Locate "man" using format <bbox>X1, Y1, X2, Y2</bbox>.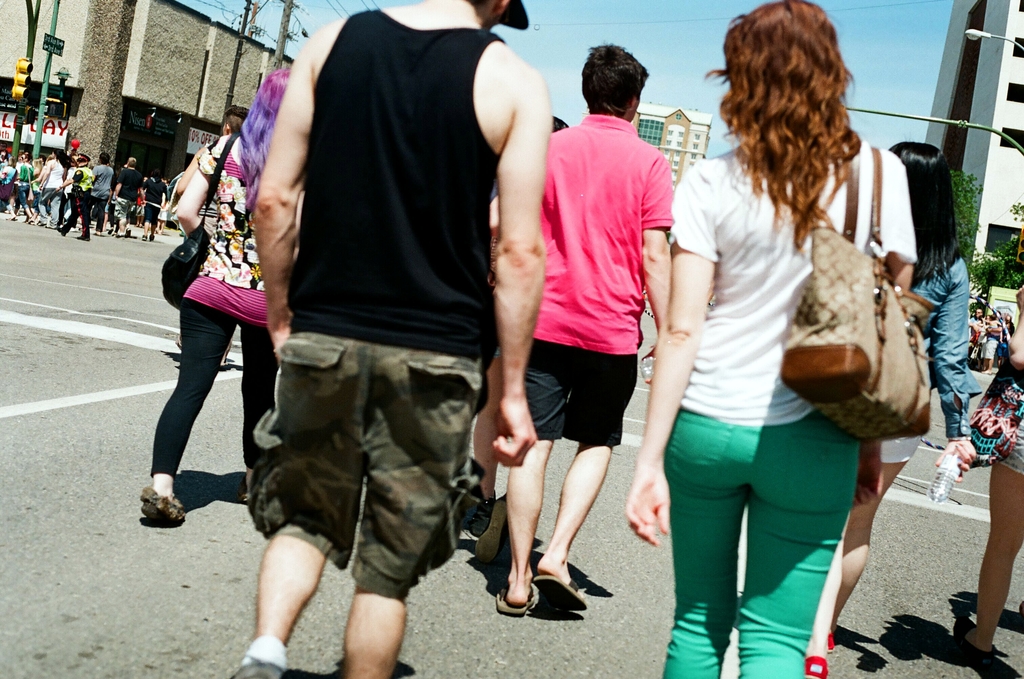
<bbox>146, 175, 168, 239</bbox>.
